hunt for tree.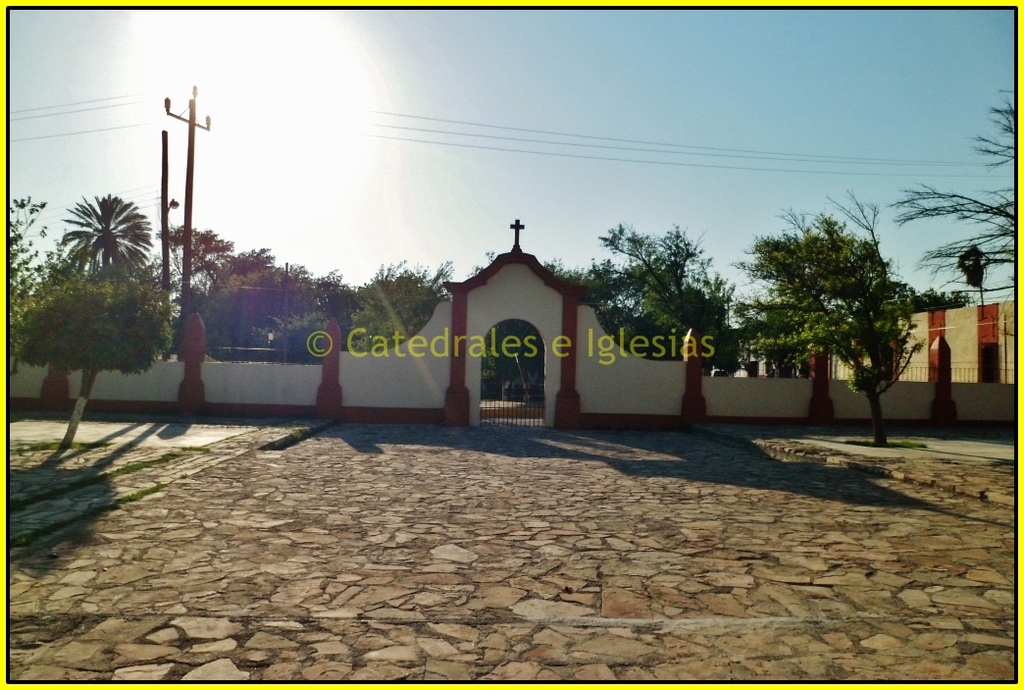
Hunted down at 346,254,489,354.
